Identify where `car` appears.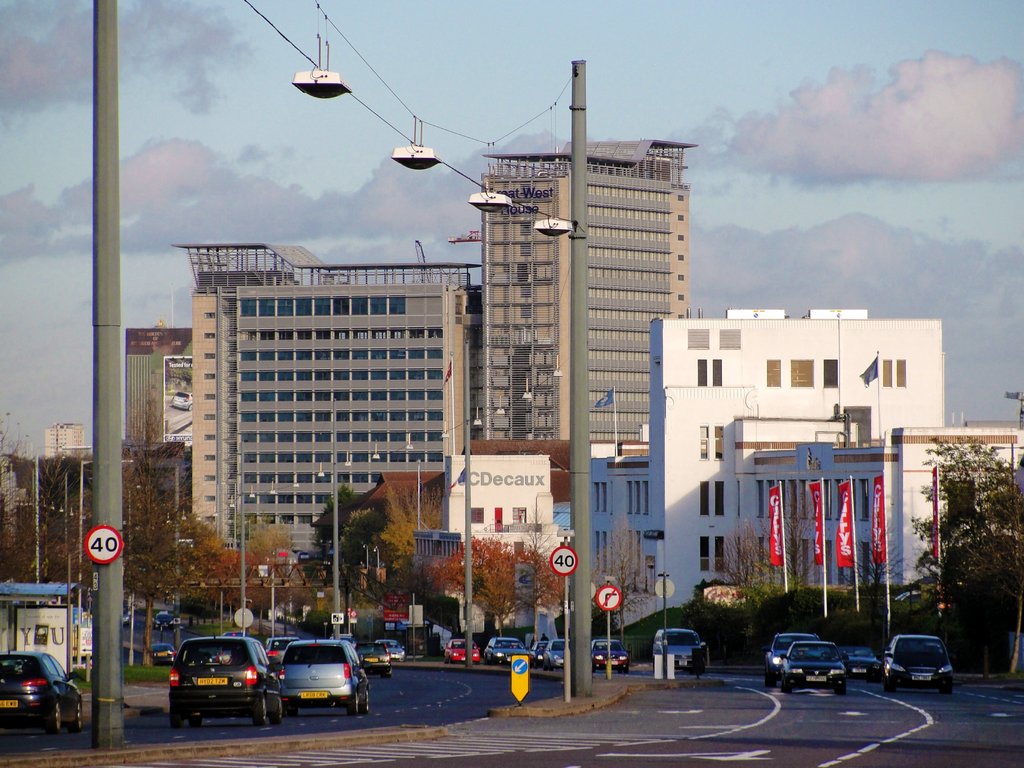
Appears at <bbox>838, 647, 881, 675</bbox>.
